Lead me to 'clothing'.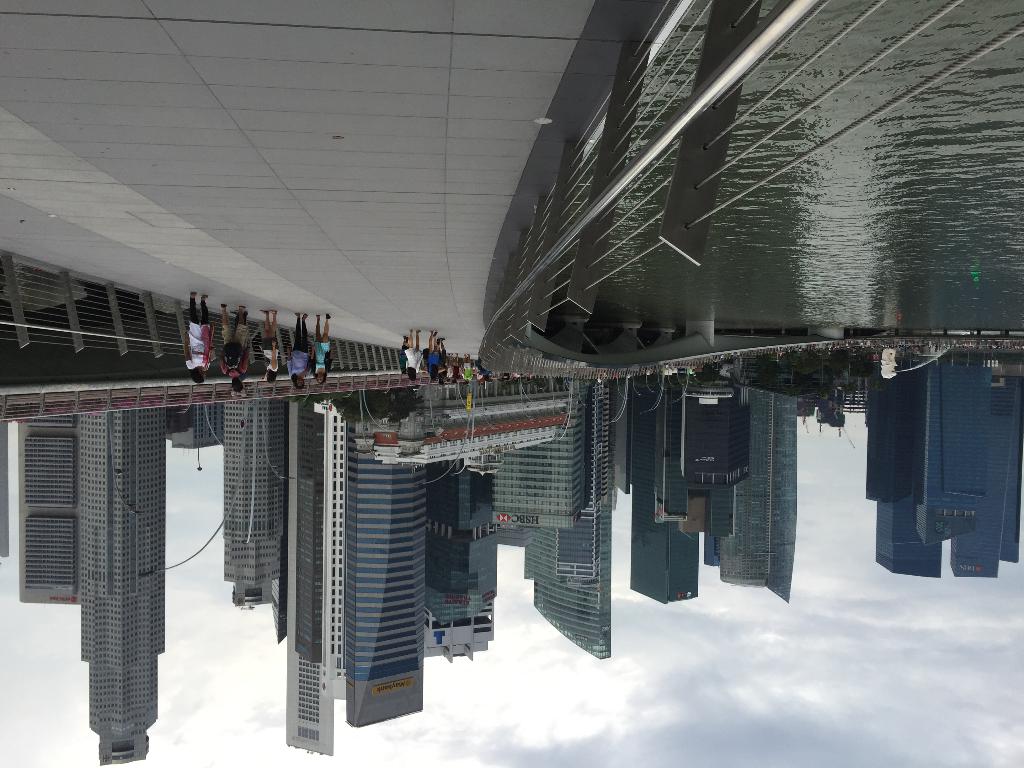
Lead to 406:346:422:372.
